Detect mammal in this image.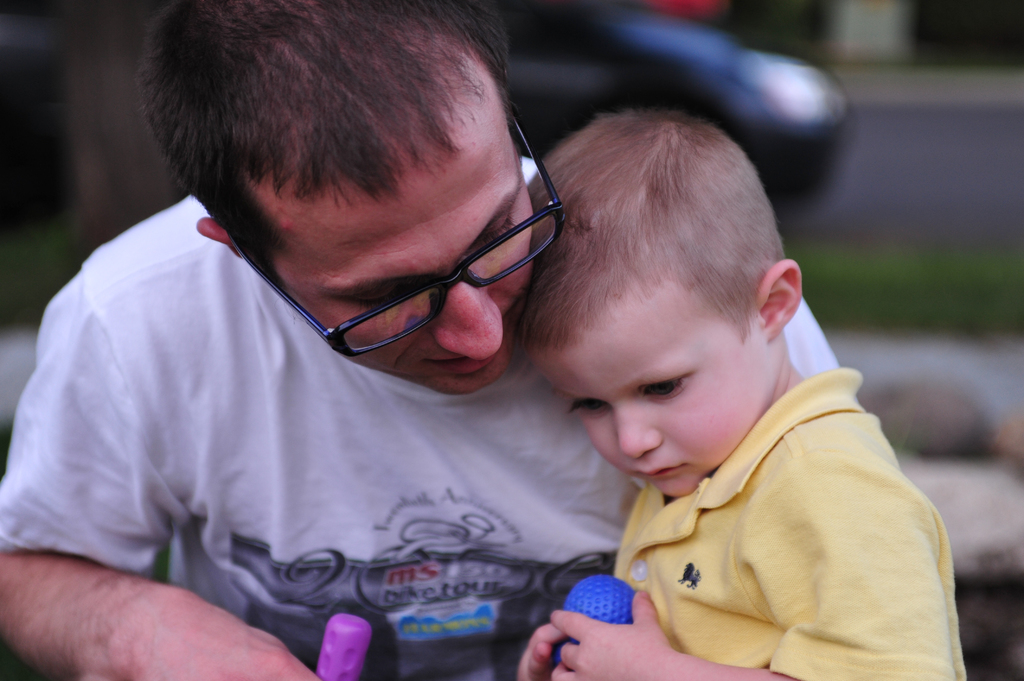
Detection: {"x1": 508, "y1": 100, "x2": 971, "y2": 680}.
